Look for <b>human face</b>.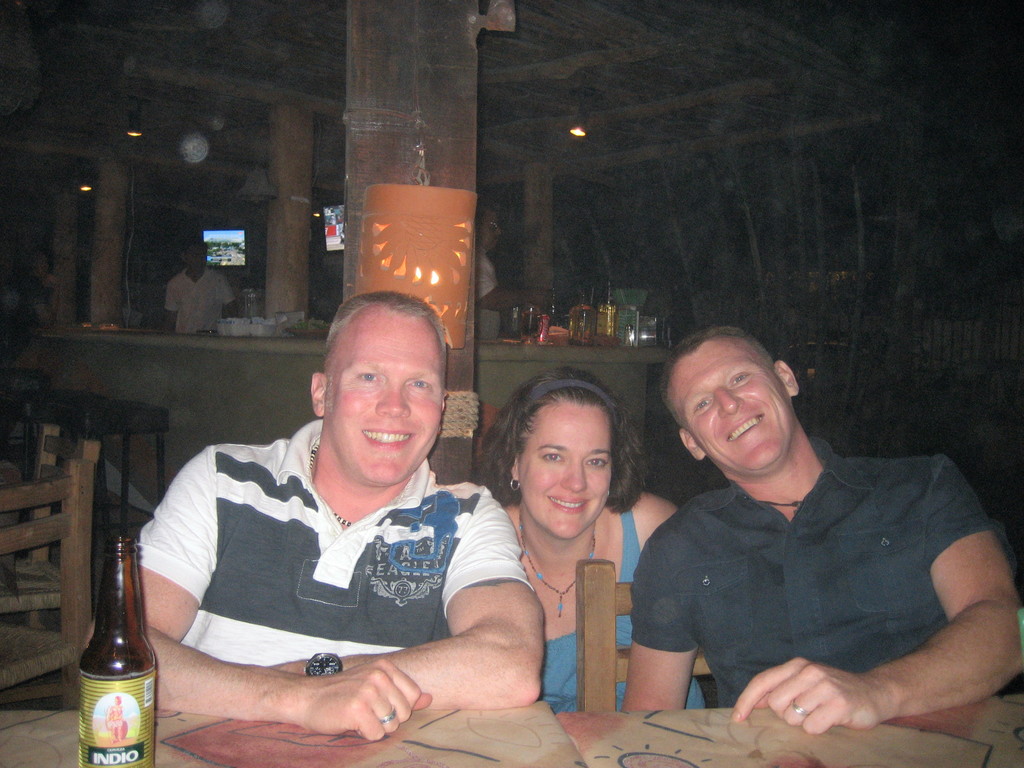
Found: x1=668, y1=338, x2=792, y2=476.
